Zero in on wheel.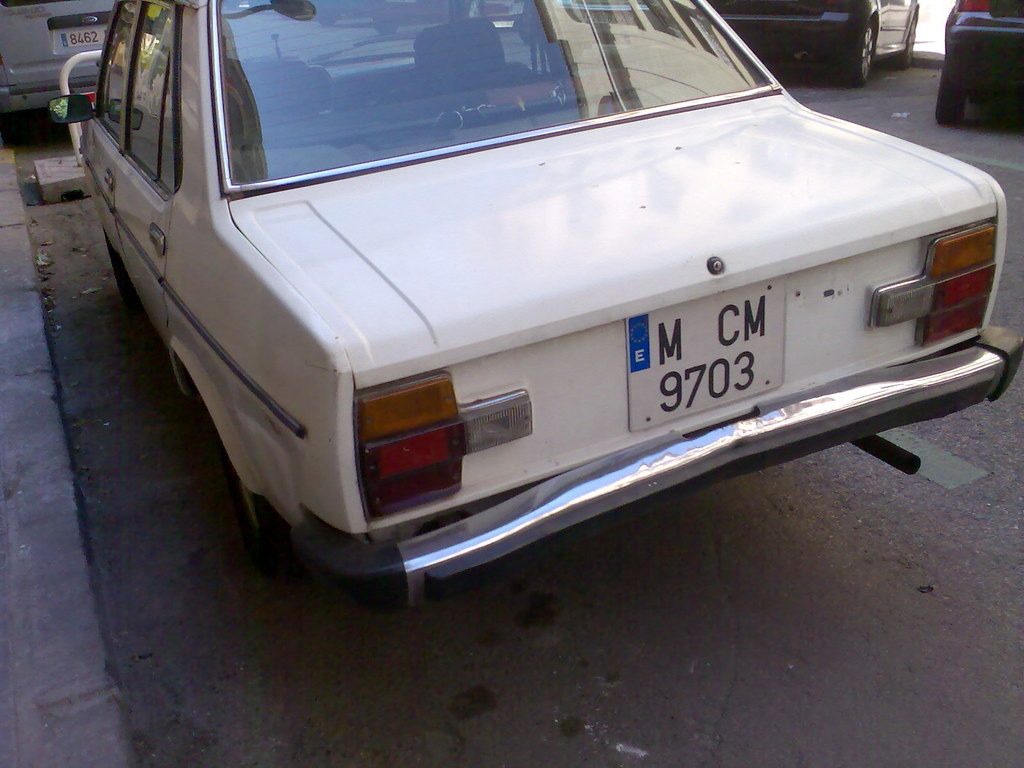
Zeroed in: [241, 484, 276, 548].
